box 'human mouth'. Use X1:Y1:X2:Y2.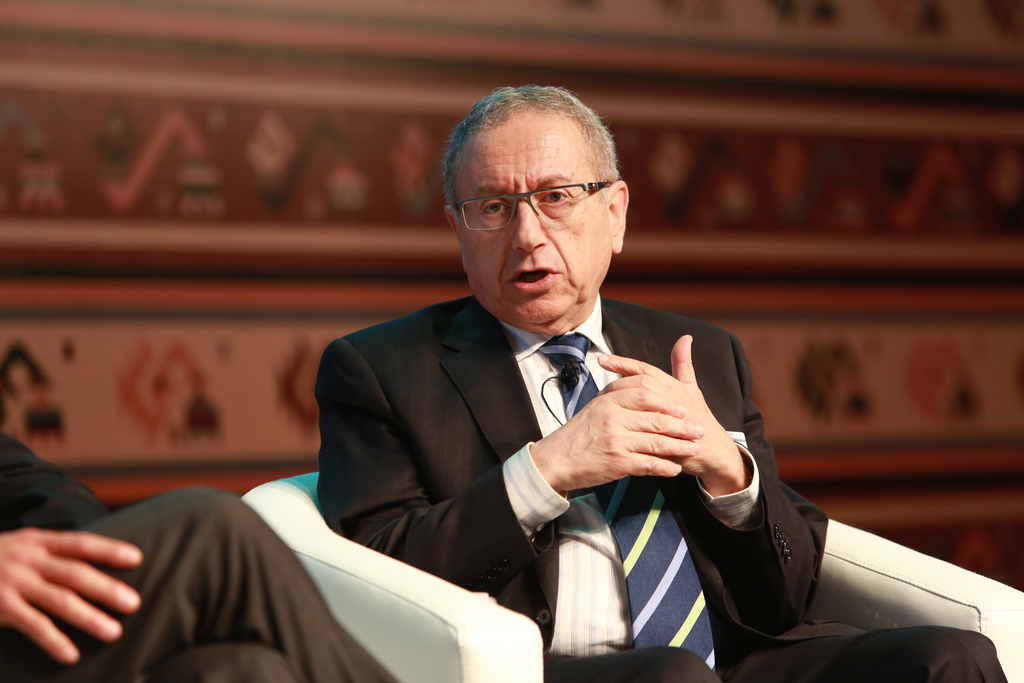
511:268:556:293.
